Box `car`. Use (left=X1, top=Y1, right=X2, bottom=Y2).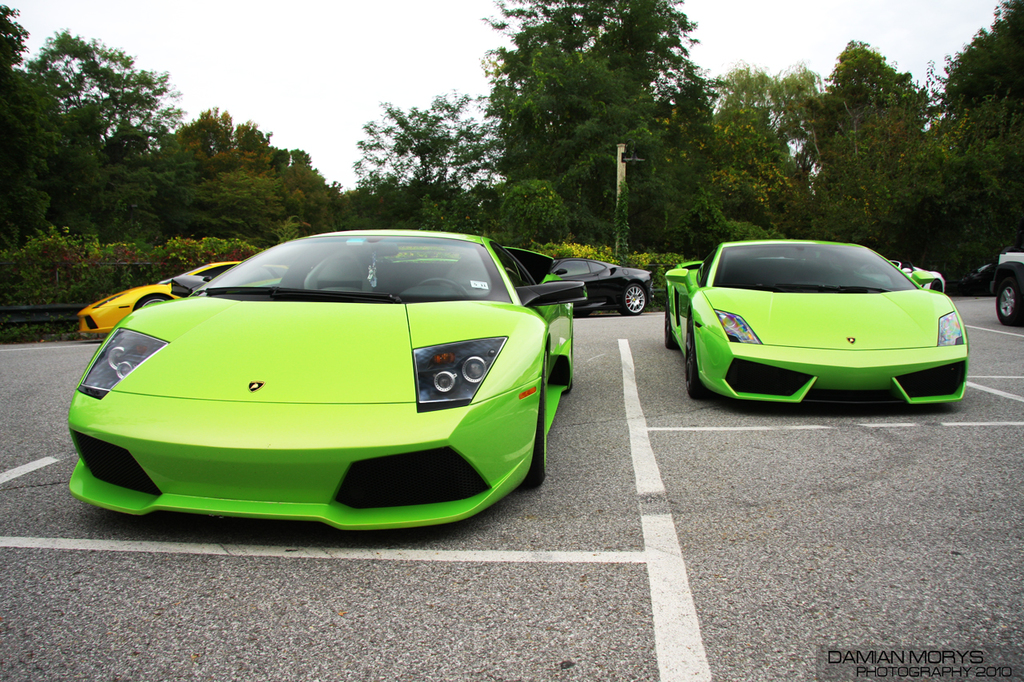
(left=547, top=253, right=654, bottom=309).
